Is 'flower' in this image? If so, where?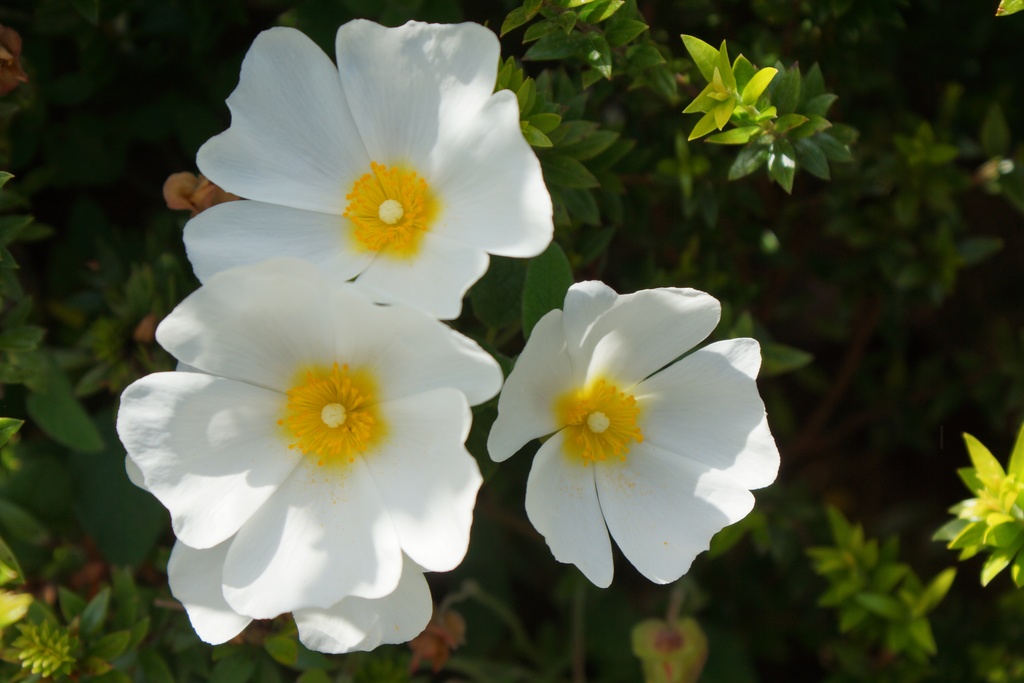
Yes, at select_region(180, 15, 554, 322).
